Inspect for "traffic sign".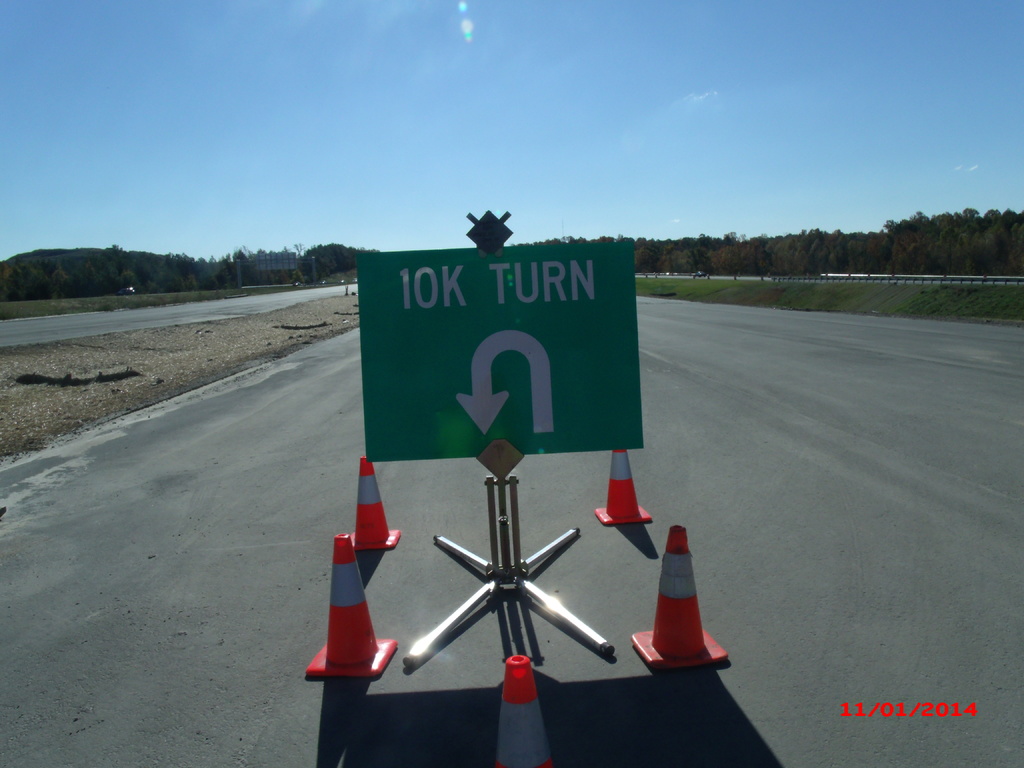
Inspection: (355,242,644,459).
